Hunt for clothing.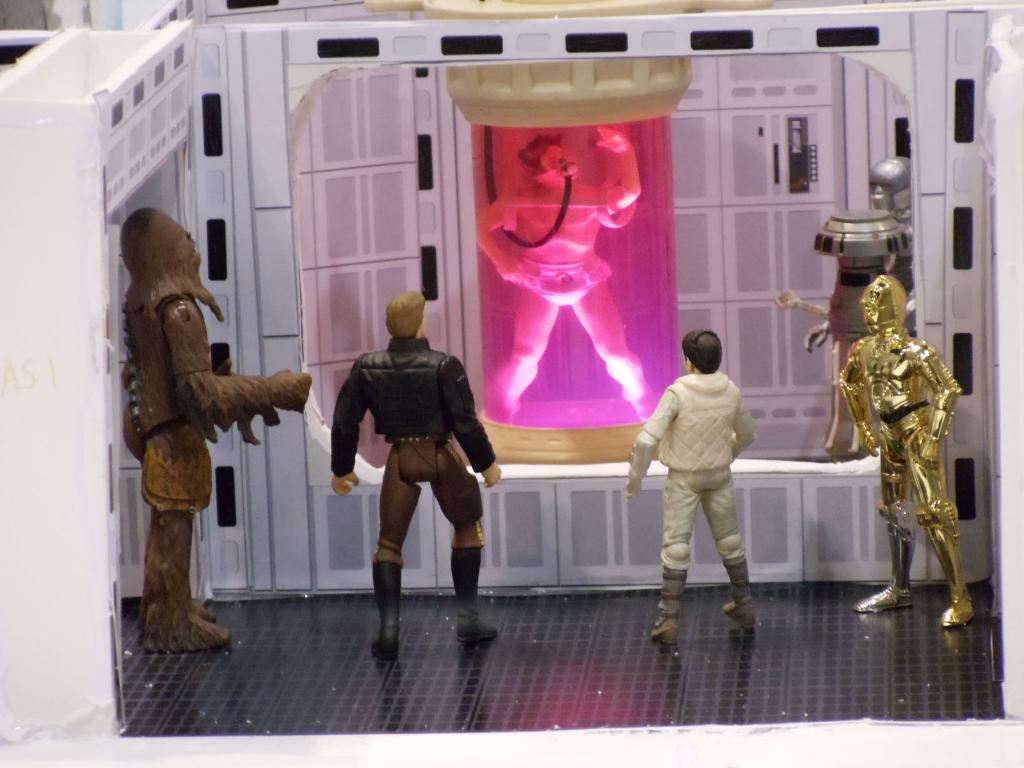
Hunted down at rect(646, 337, 762, 612).
